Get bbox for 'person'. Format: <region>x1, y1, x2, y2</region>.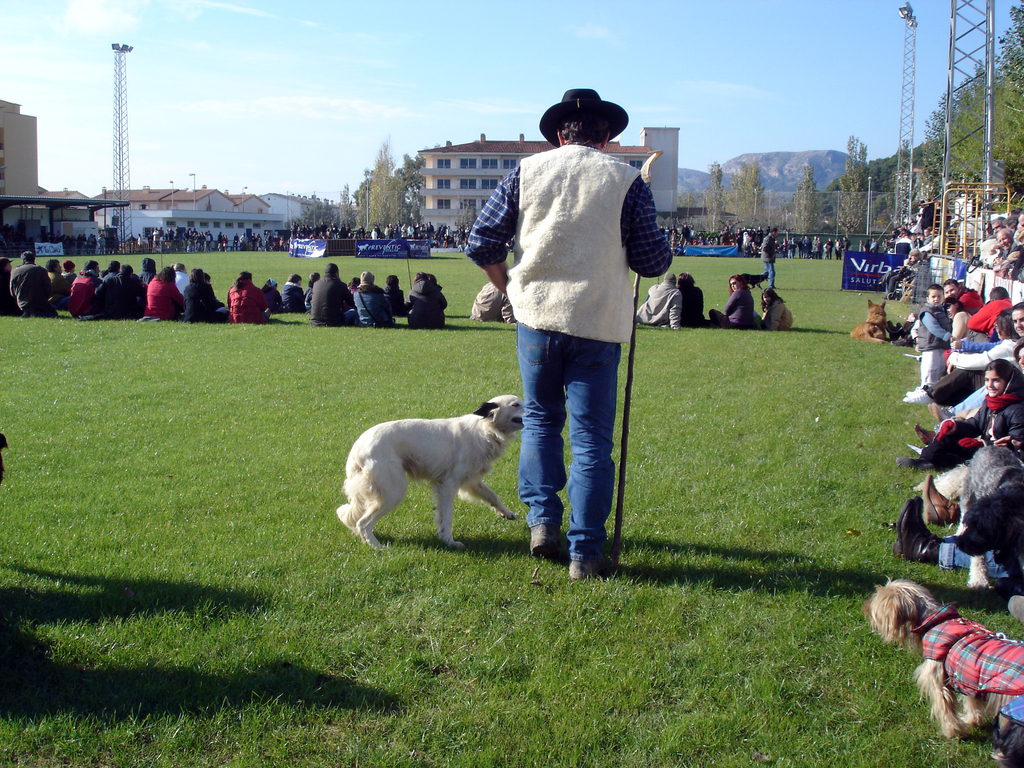
<region>990, 226, 1022, 275</region>.
